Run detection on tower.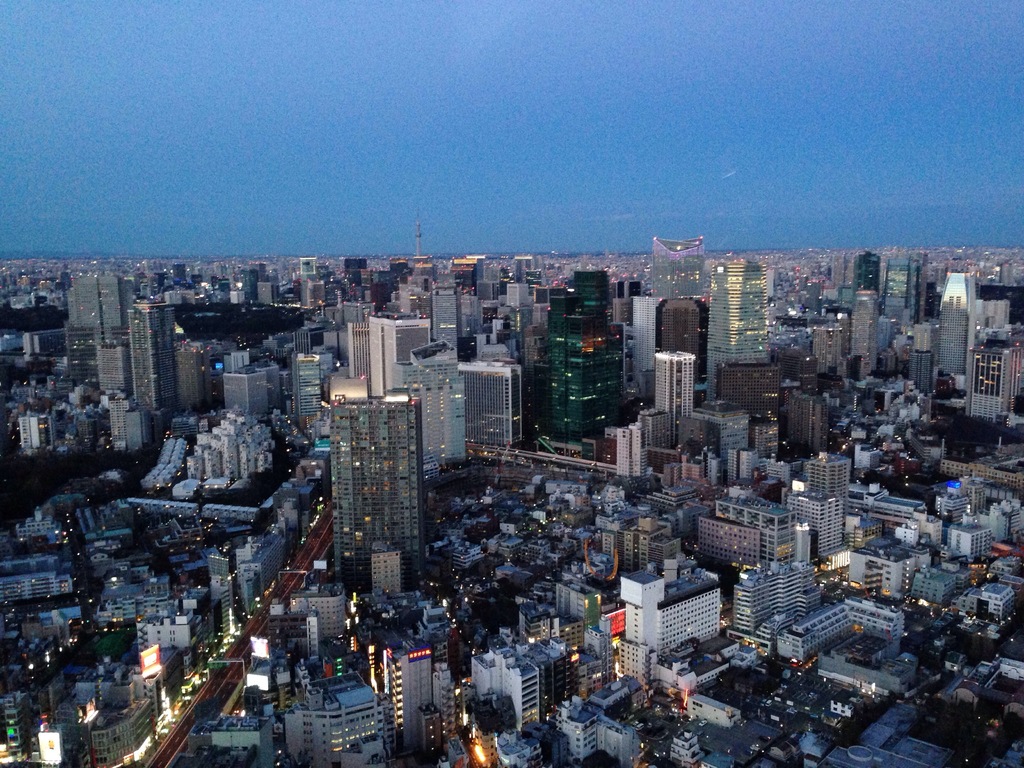
Result: bbox=[291, 351, 318, 433].
